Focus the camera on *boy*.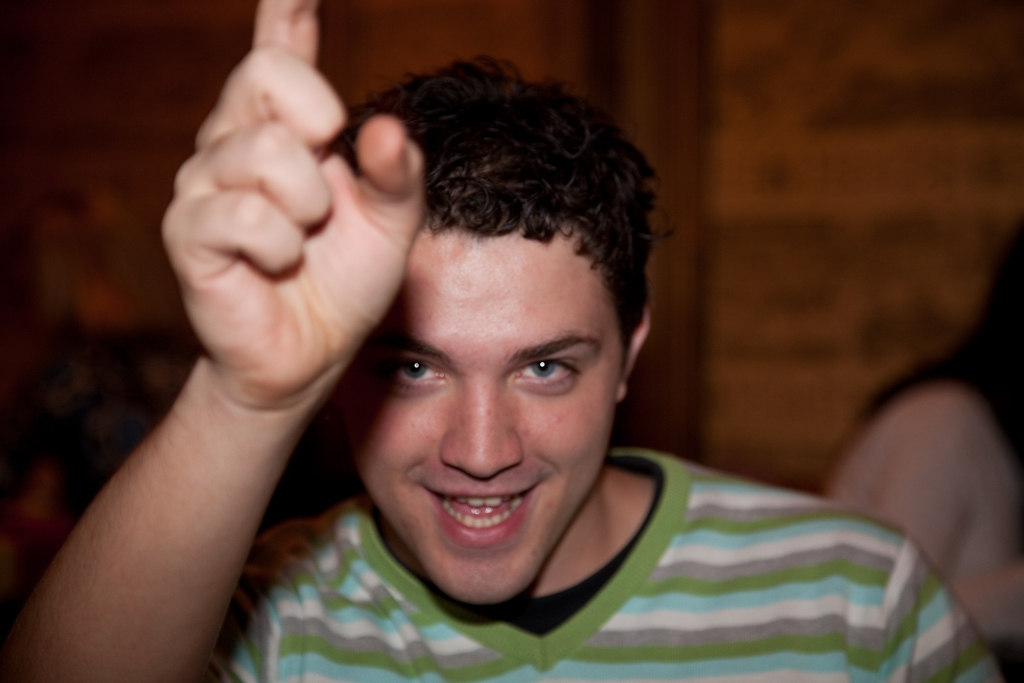
Focus region: 8, 56, 1004, 680.
